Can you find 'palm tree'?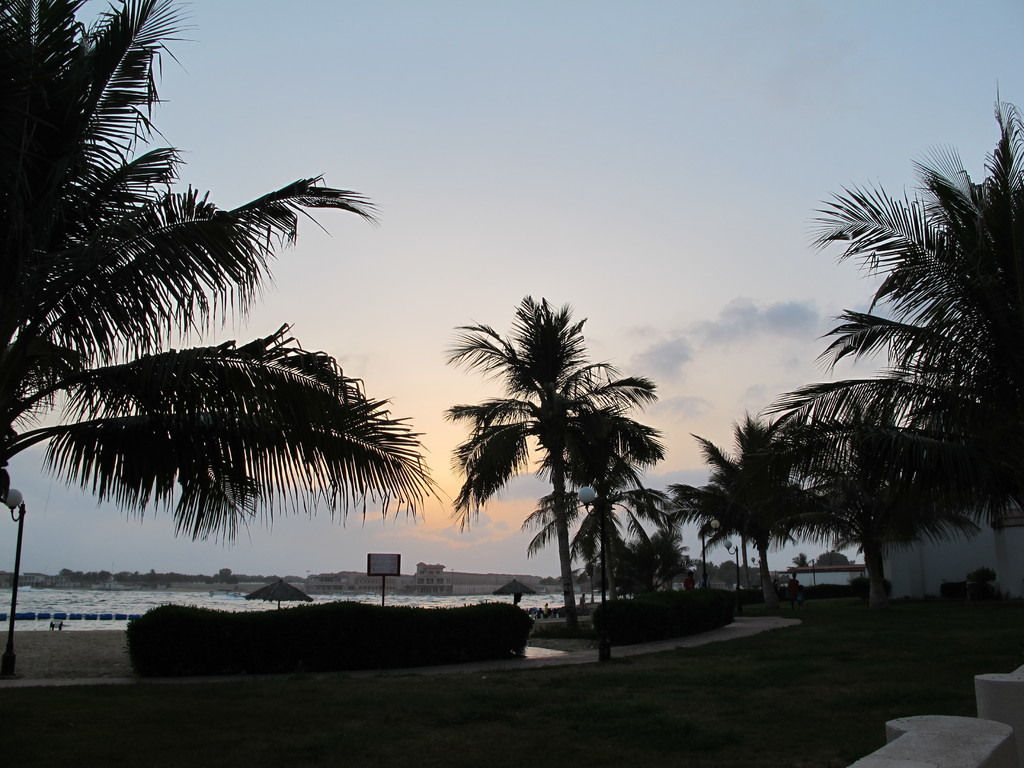
Yes, bounding box: Rect(752, 77, 1023, 562).
